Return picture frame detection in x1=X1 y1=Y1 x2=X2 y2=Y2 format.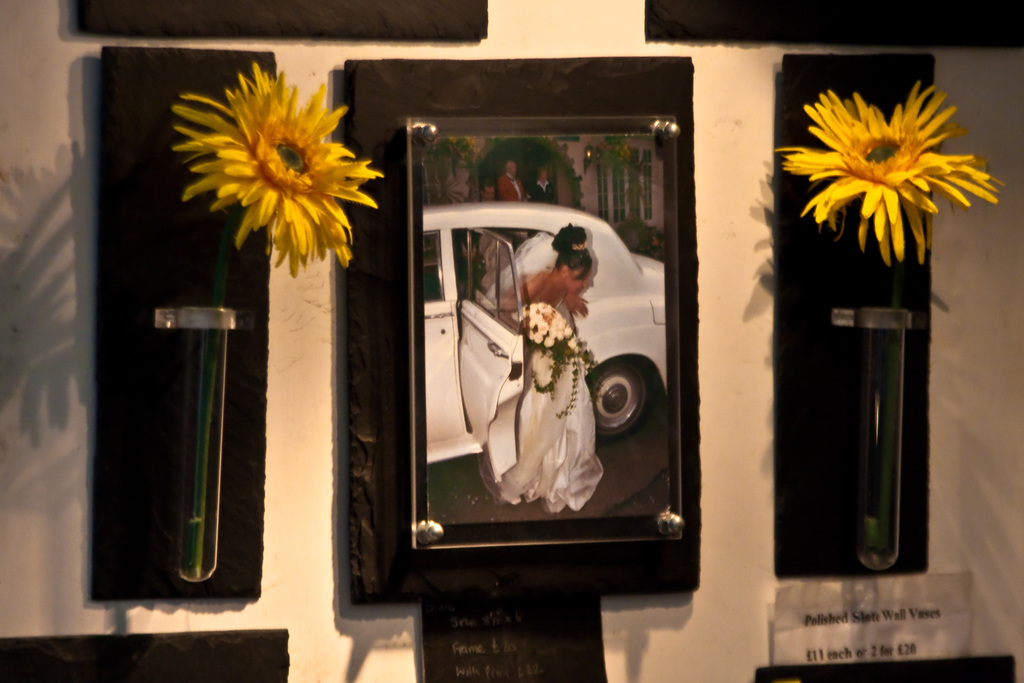
x1=338 y1=53 x2=695 y2=605.
